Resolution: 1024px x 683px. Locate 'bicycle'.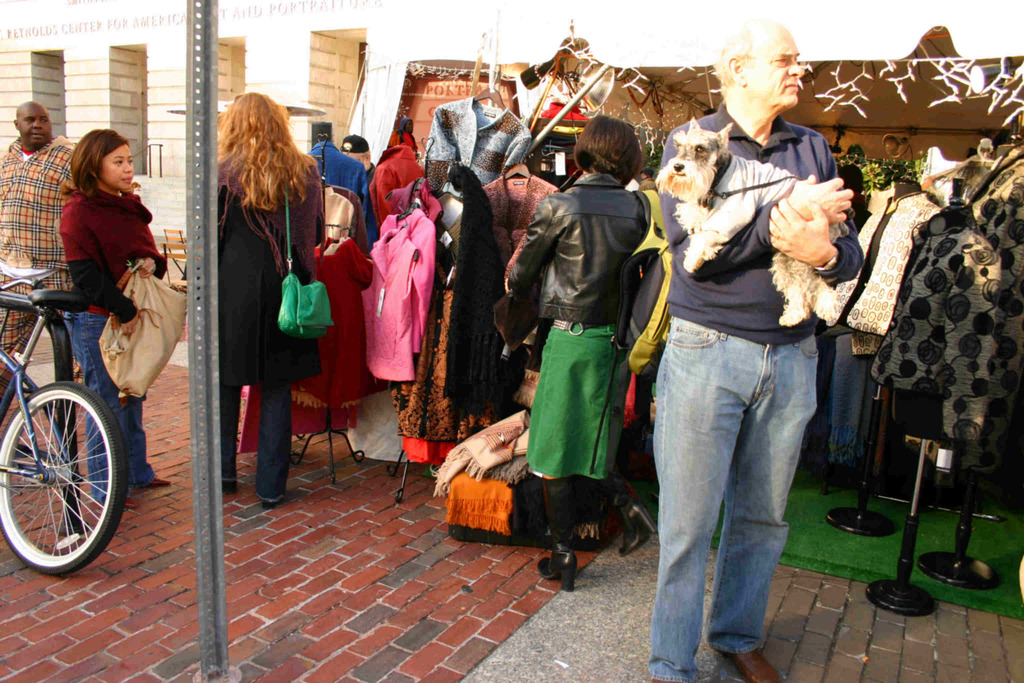
bbox(0, 229, 156, 586).
